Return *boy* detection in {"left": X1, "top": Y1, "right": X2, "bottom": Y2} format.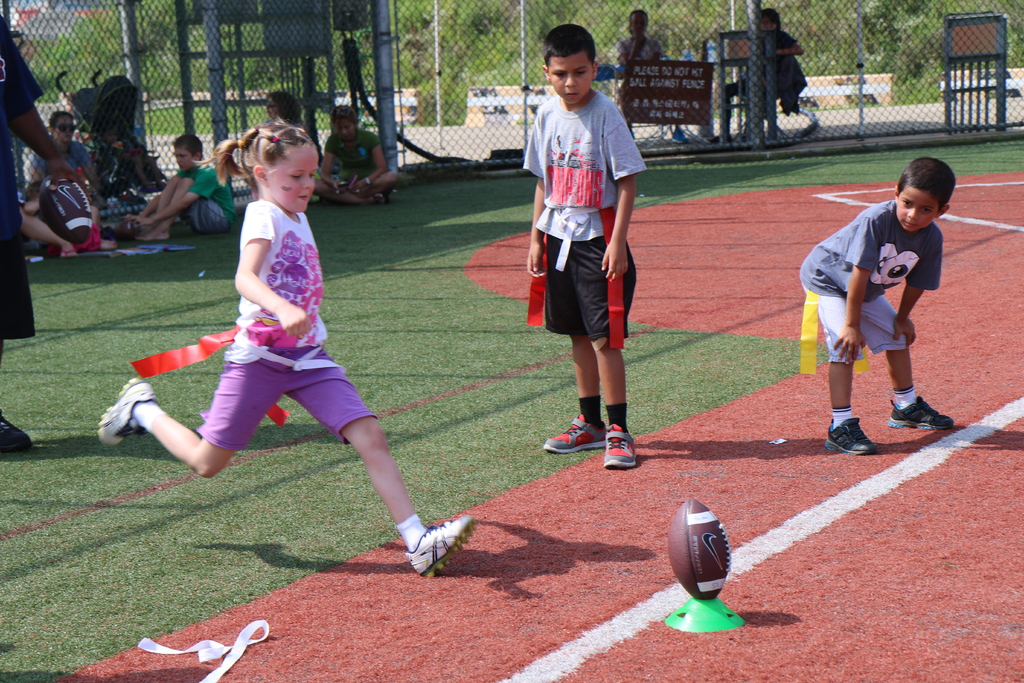
{"left": 529, "top": 24, "right": 639, "bottom": 475}.
